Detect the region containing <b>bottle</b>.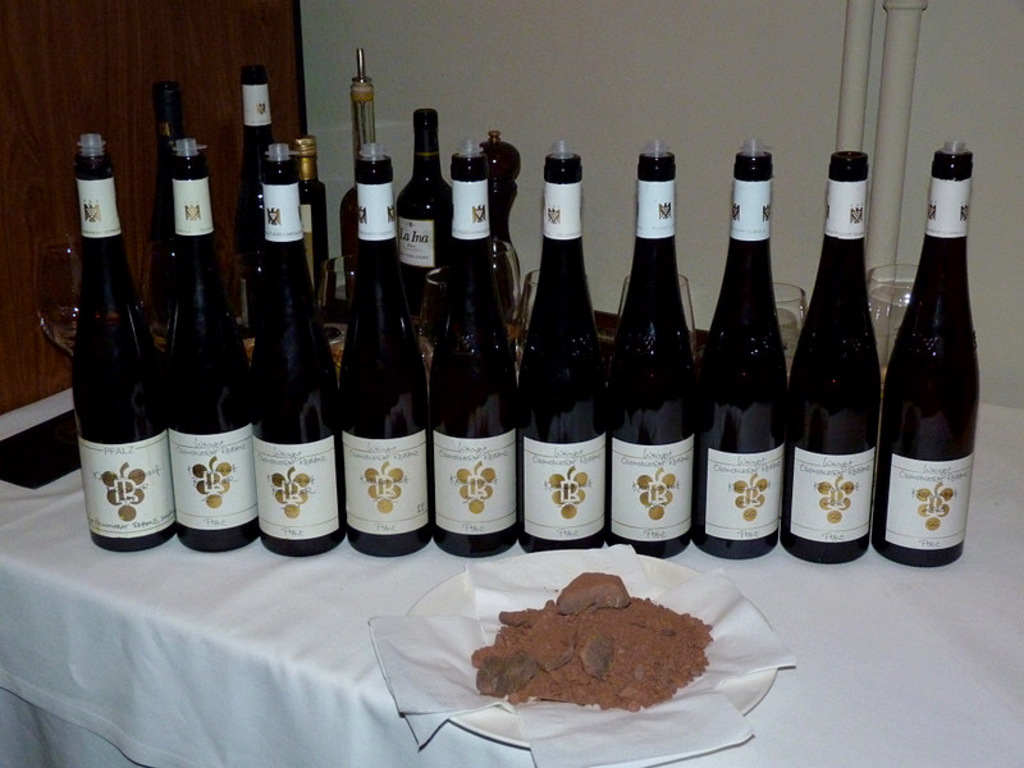
box=[291, 134, 335, 316].
